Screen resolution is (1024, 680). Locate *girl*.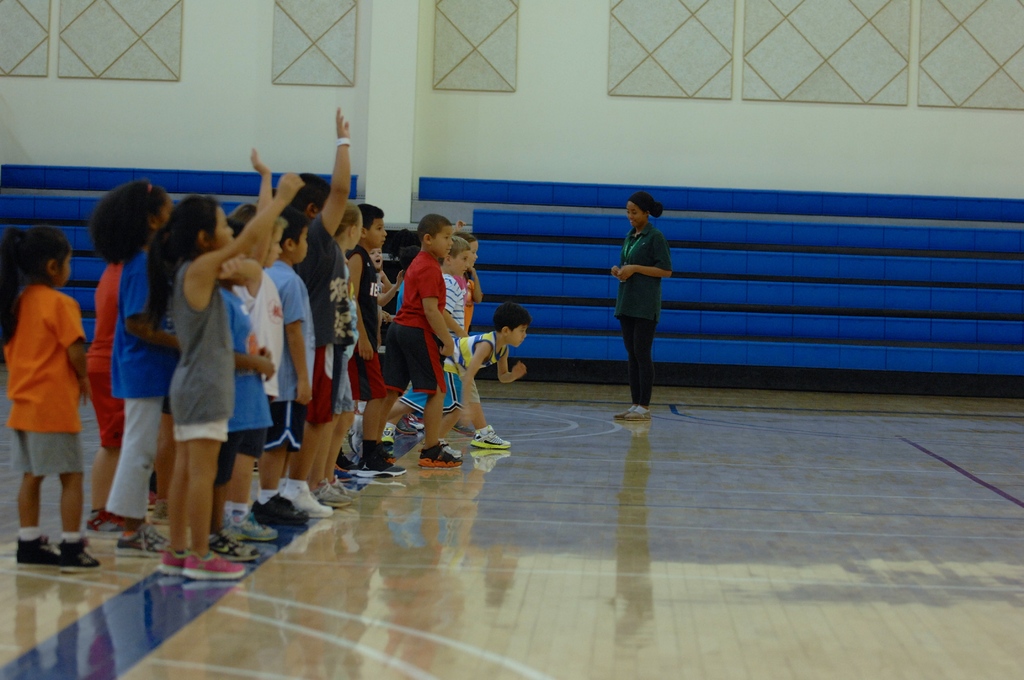
(left=89, top=175, right=185, bottom=555).
